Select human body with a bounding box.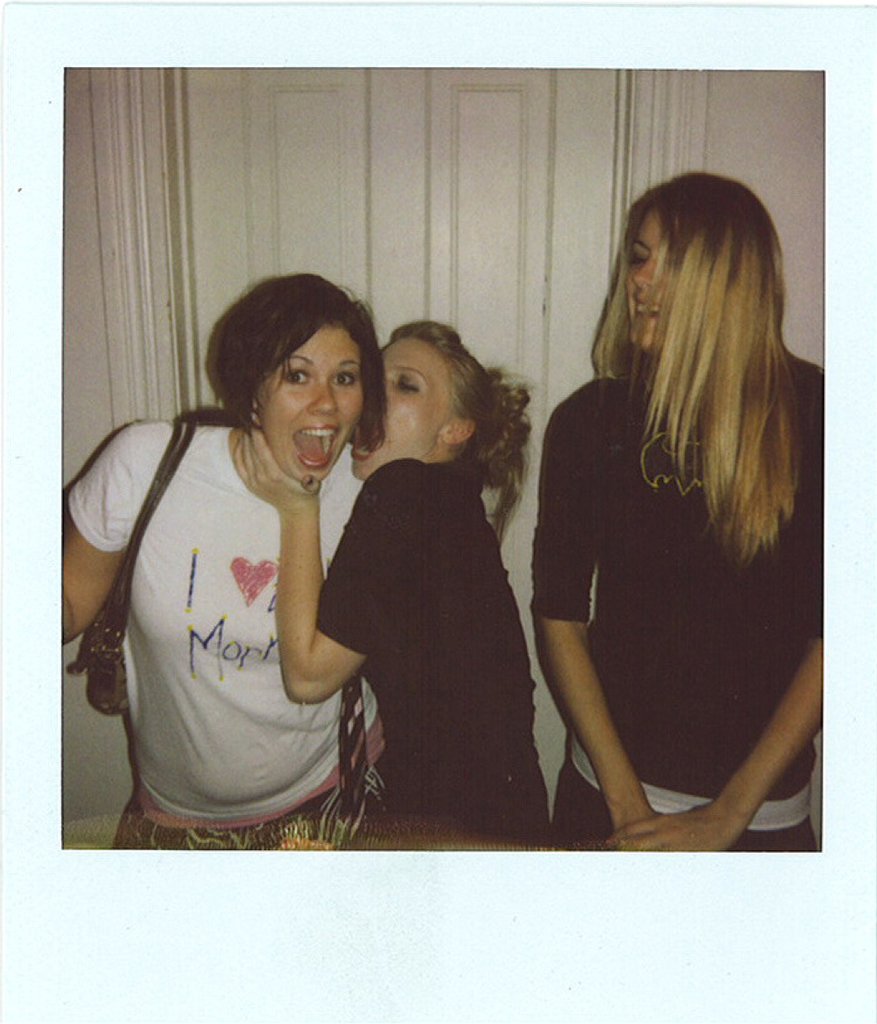
bbox(510, 187, 812, 869).
